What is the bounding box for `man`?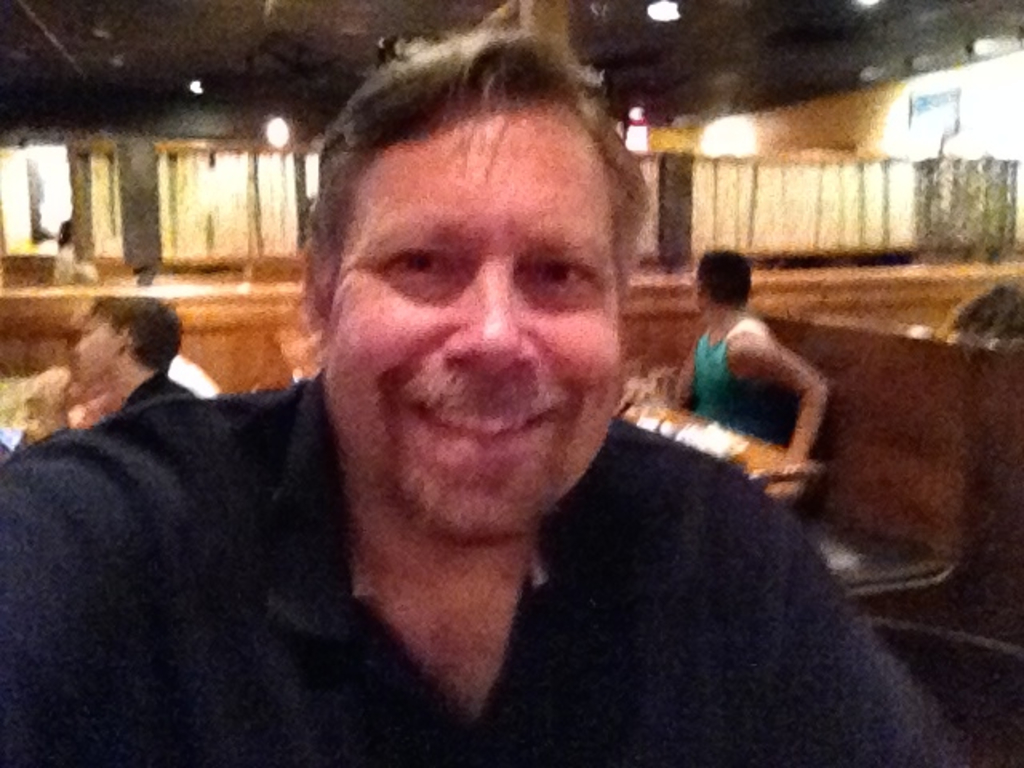
box(643, 251, 829, 486).
